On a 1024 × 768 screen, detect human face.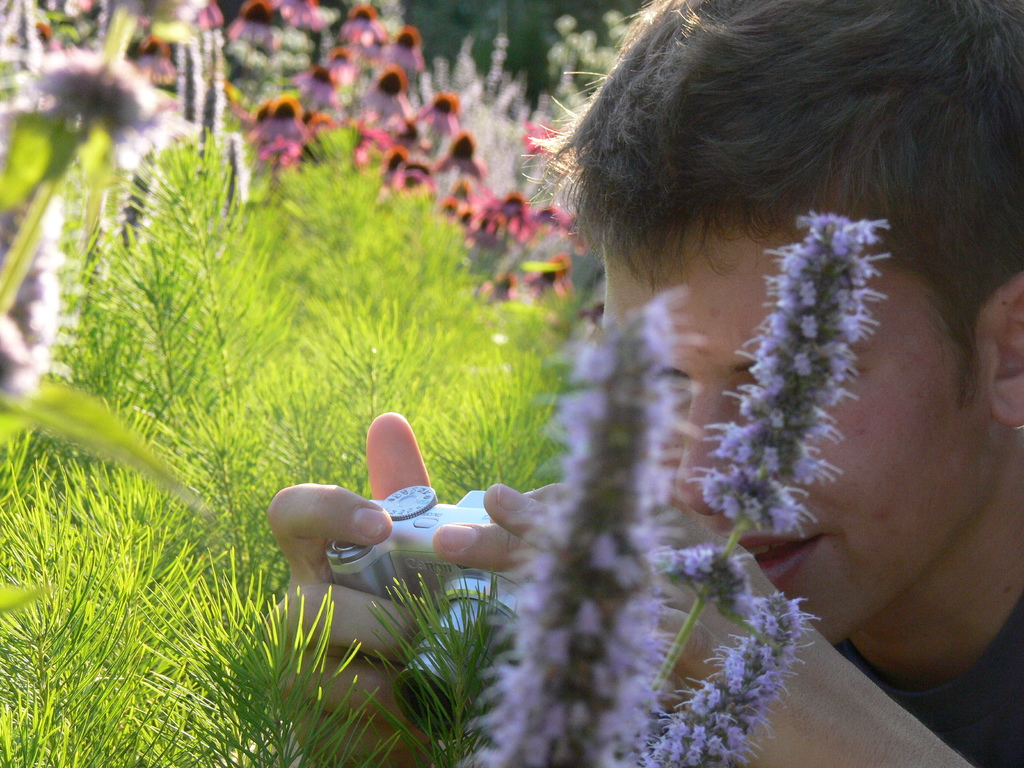
[598,245,955,643].
